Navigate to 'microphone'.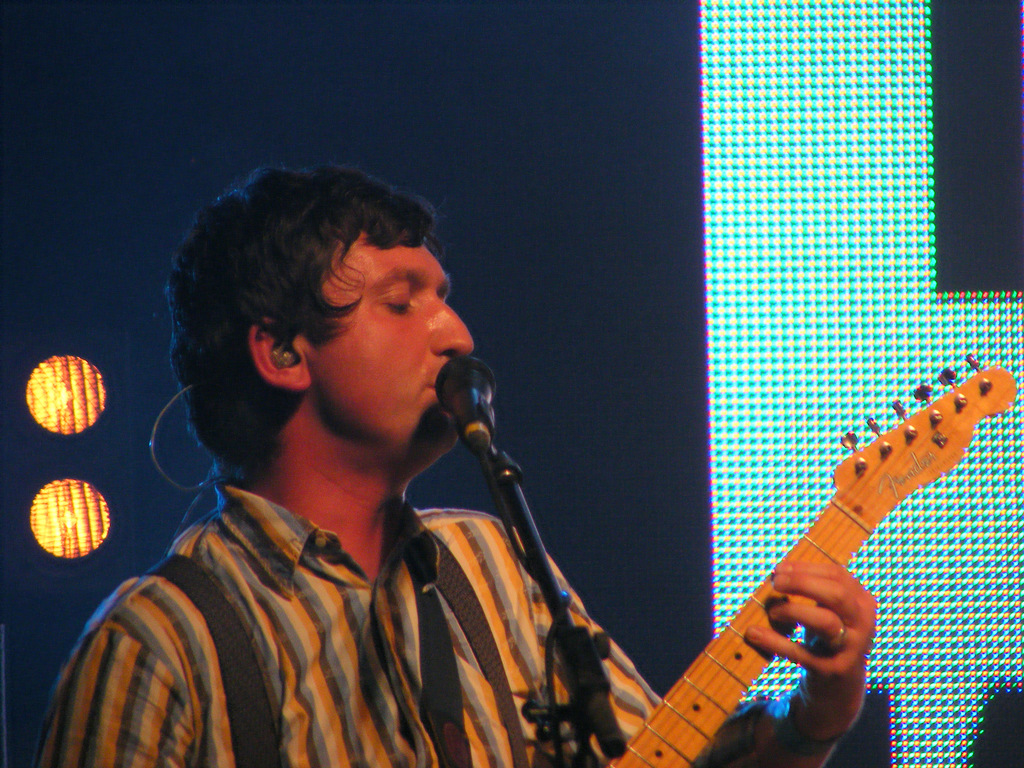
Navigation target: l=435, t=353, r=496, b=455.
